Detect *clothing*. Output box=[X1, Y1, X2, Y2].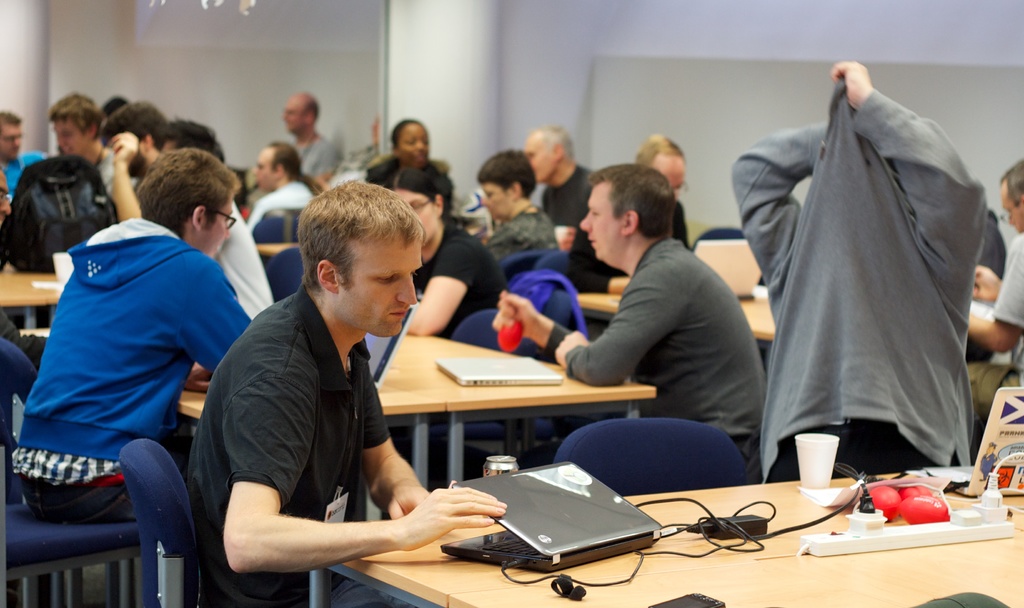
box=[419, 215, 510, 354].
